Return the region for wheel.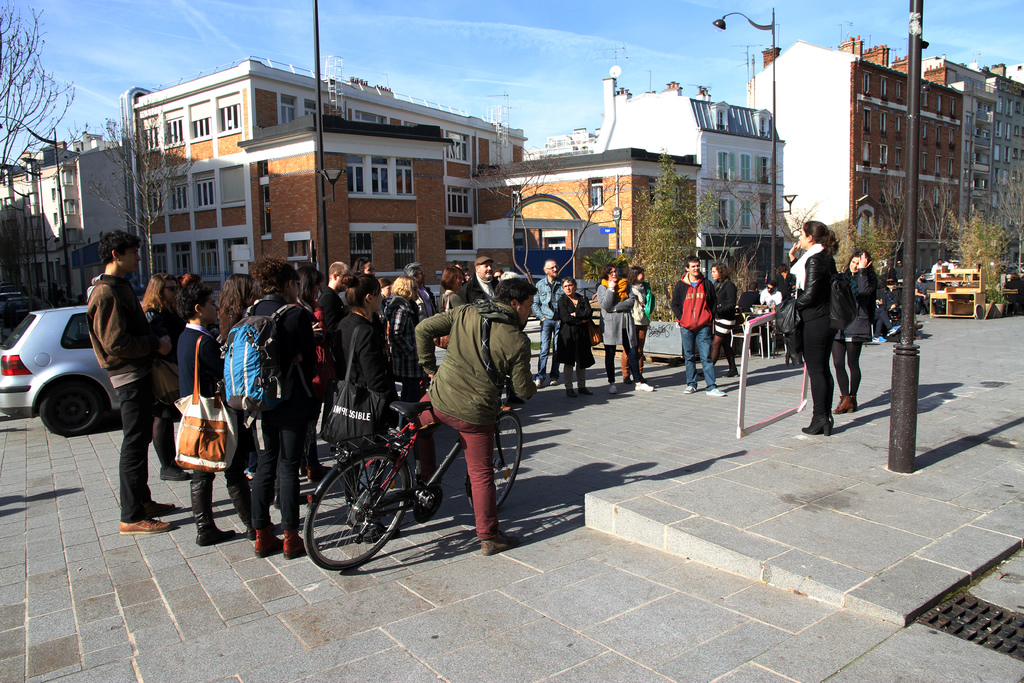
l=40, t=364, r=117, b=447.
